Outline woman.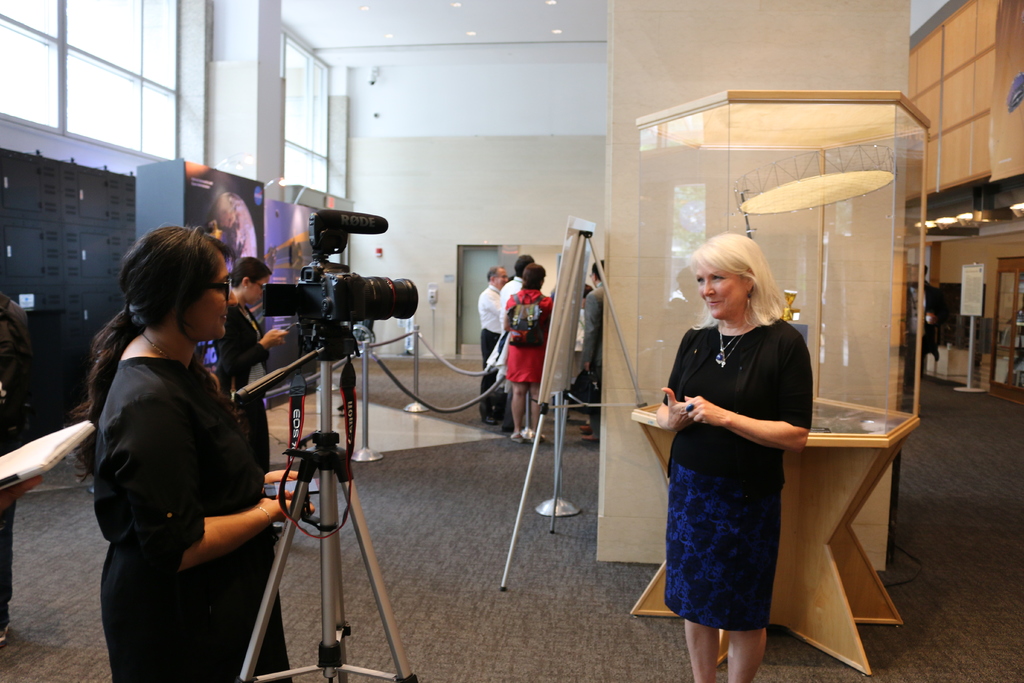
Outline: (503,265,558,444).
